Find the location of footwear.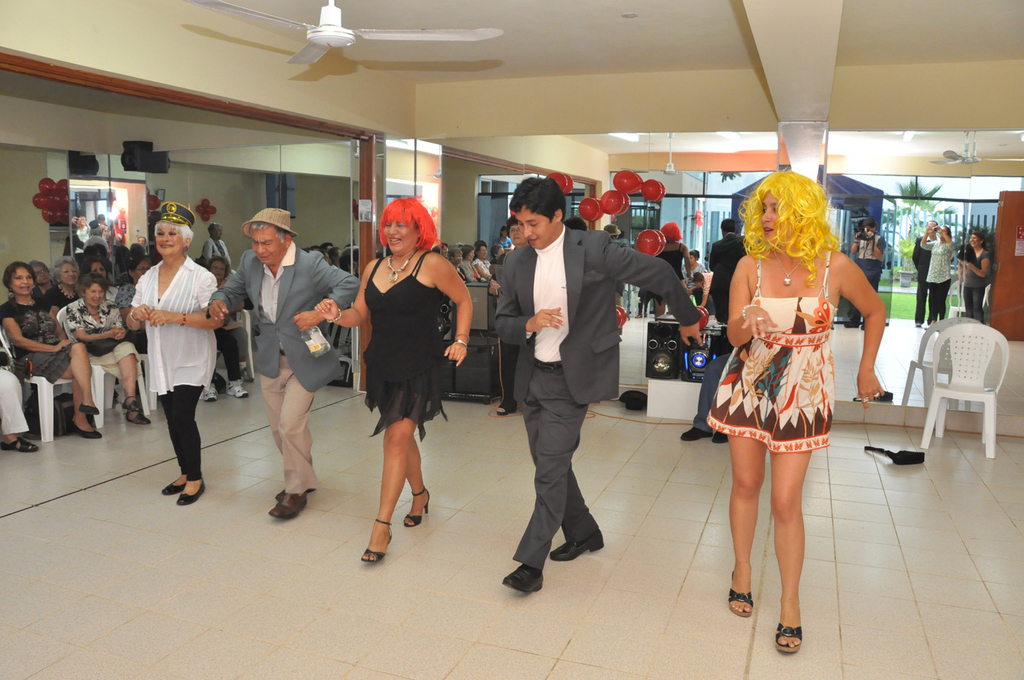
Location: crop(548, 528, 603, 561).
